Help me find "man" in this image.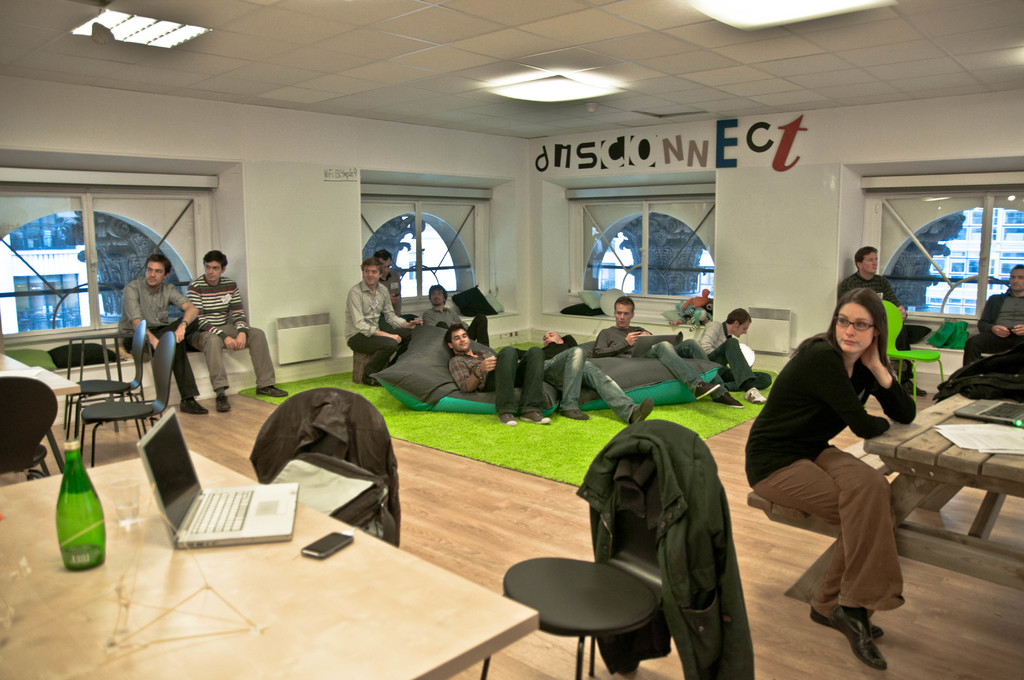
Found it: <box>527,329,653,418</box>.
